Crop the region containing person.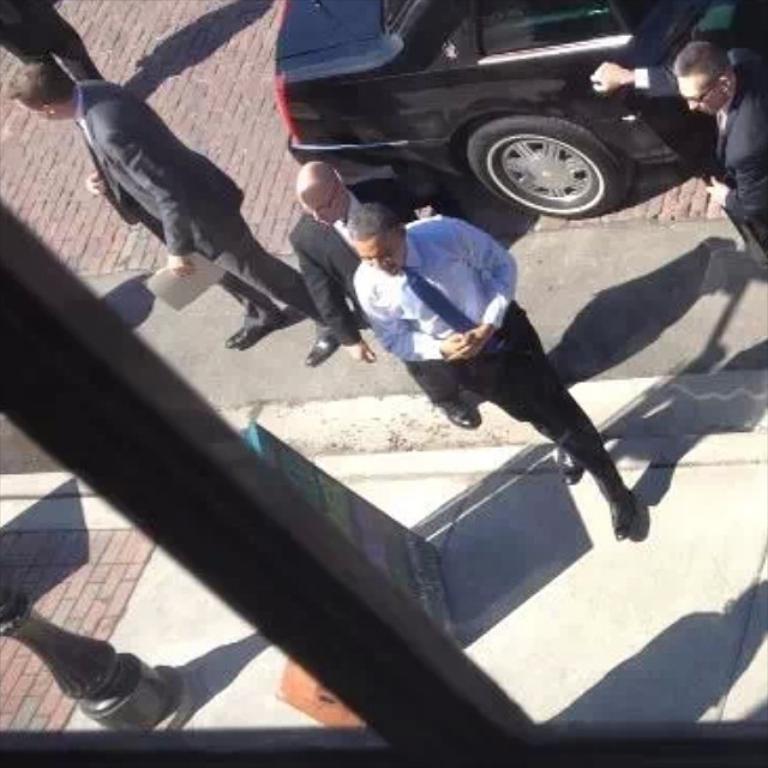
Crop region: rect(370, 156, 670, 534).
